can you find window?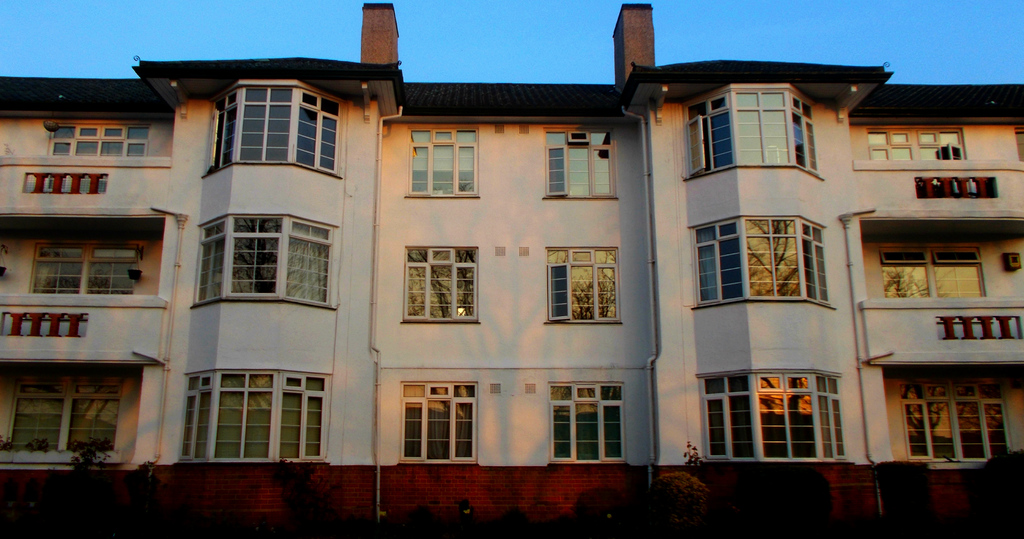
Yes, bounding box: box(748, 219, 801, 298).
